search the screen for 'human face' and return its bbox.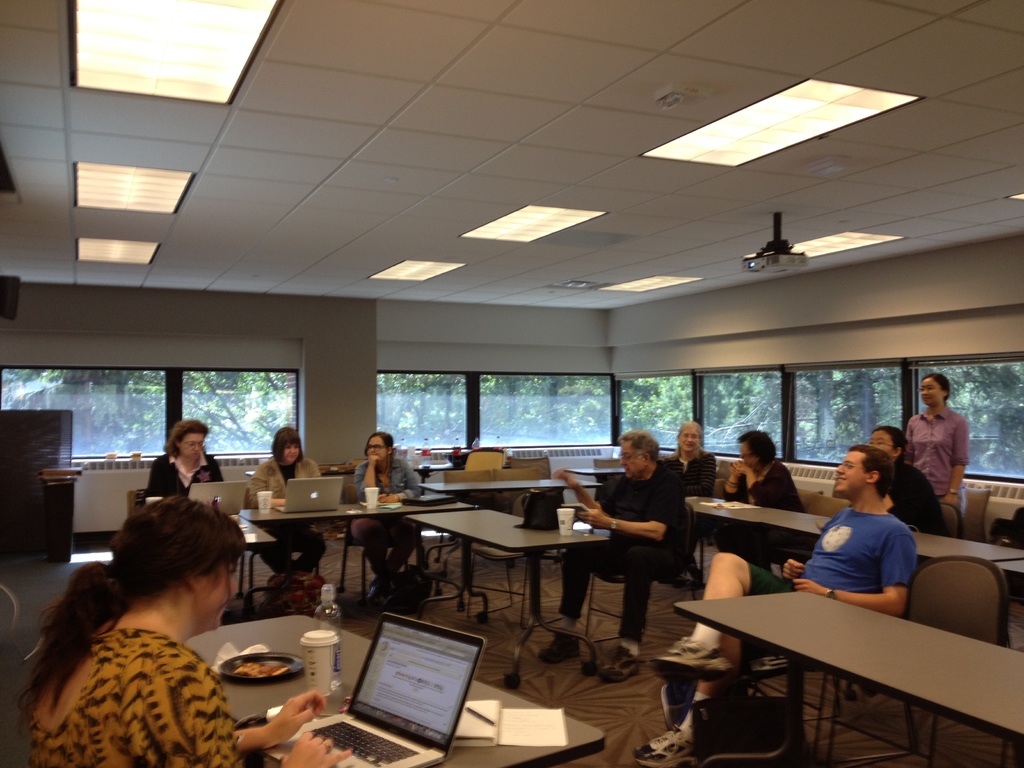
Found: [x1=835, y1=452, x2=867, y2=498].
